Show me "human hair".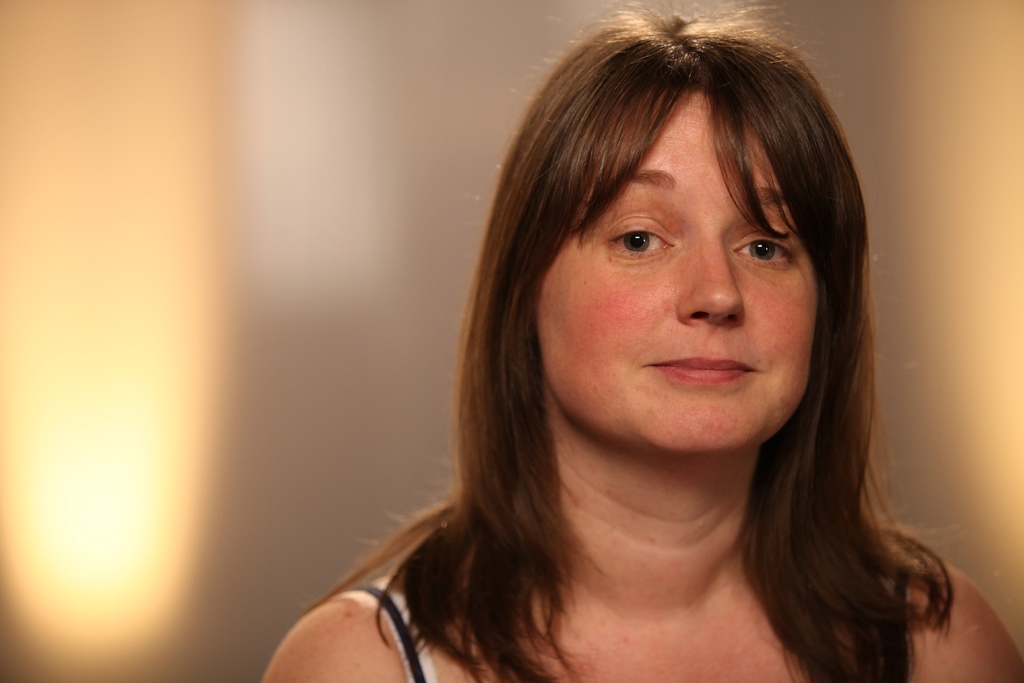
"human hair" is here: 310/0/953/682.
